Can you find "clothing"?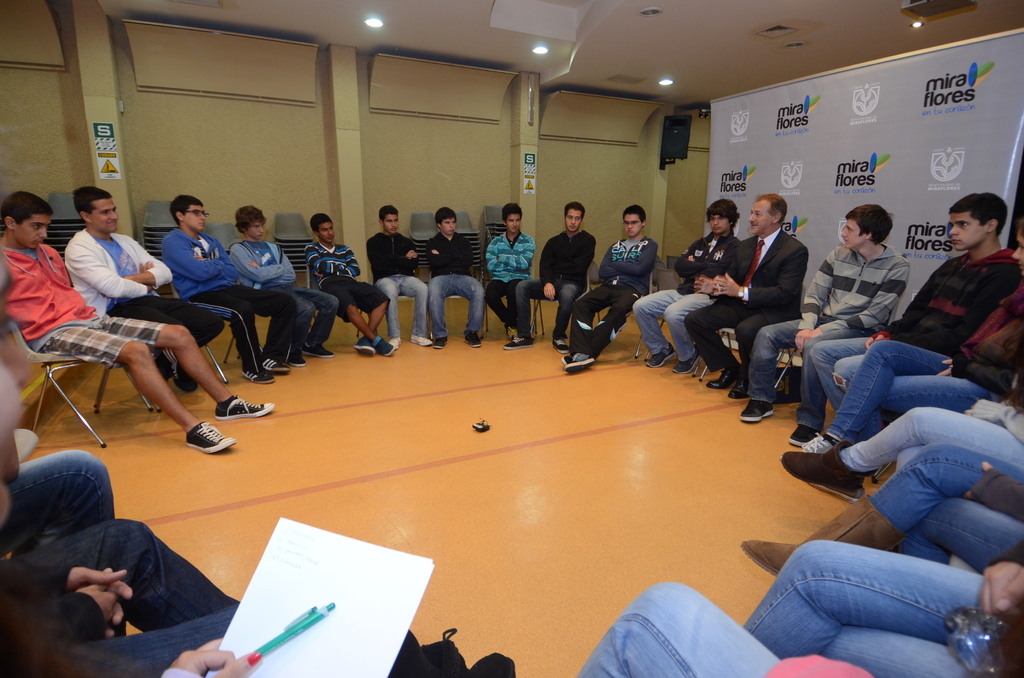
Yes, bounding box: {"left": 76, "top": 218, "right": 239, "bottom": 380}.
